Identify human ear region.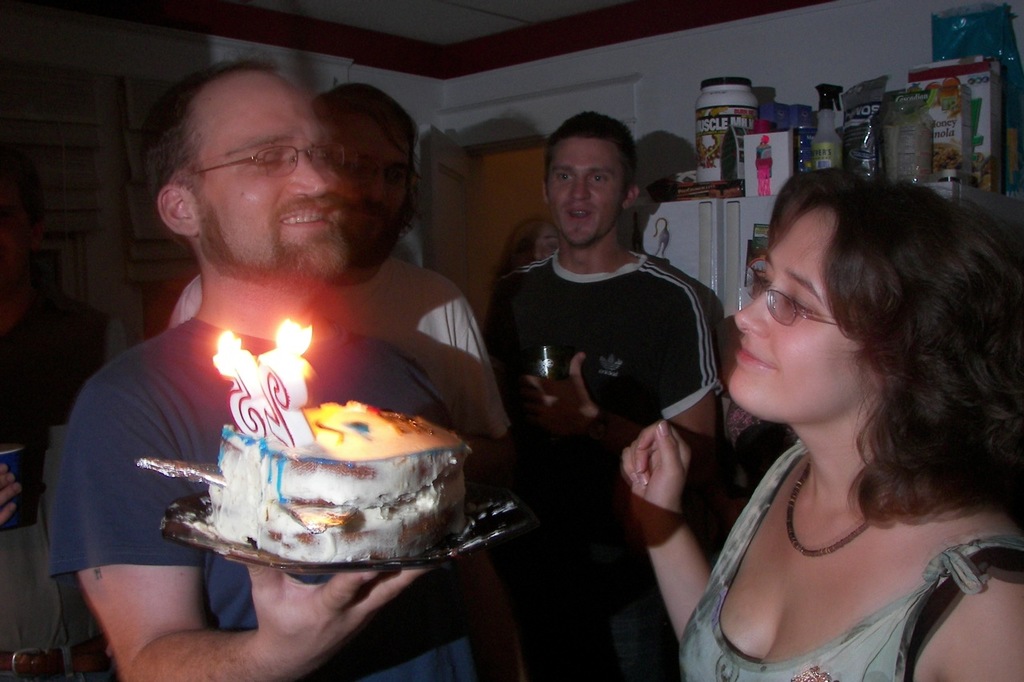
Region: crop(541, 177, 550, 206).
